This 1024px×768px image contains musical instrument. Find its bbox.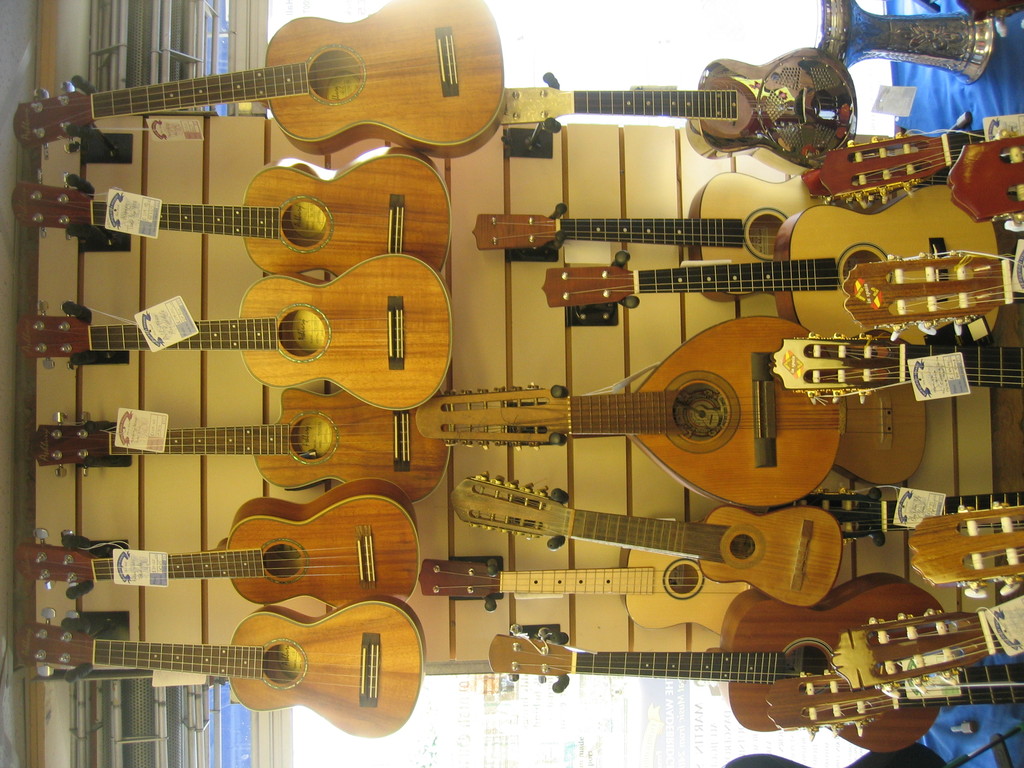
<region>535, 187, 1007, 353</region>.
